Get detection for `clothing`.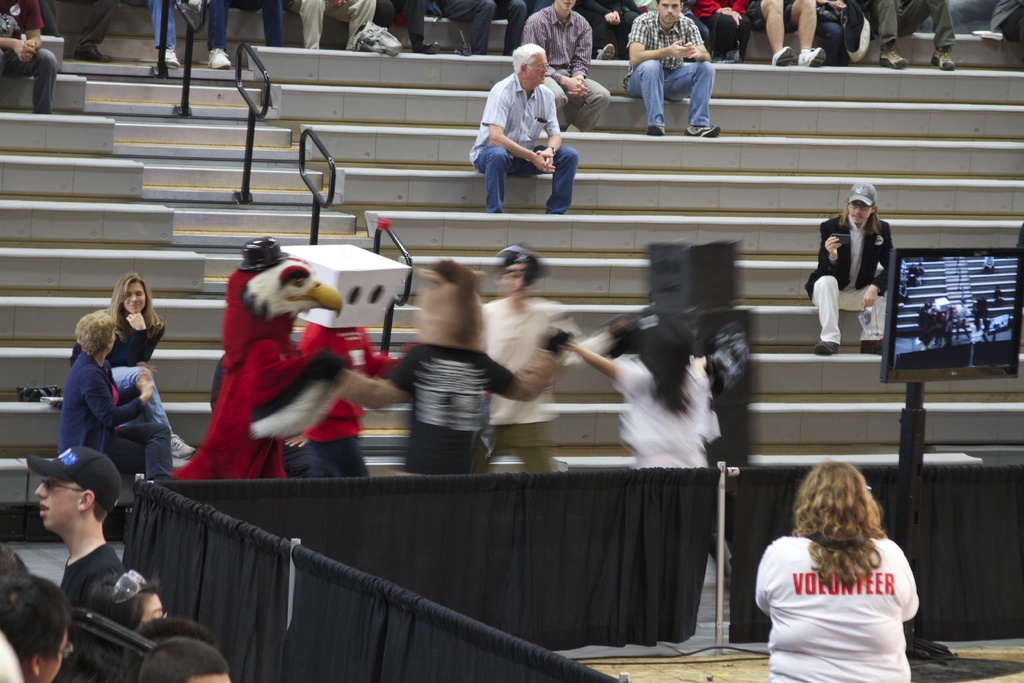
Detection: 56, 543, 122, 618.
